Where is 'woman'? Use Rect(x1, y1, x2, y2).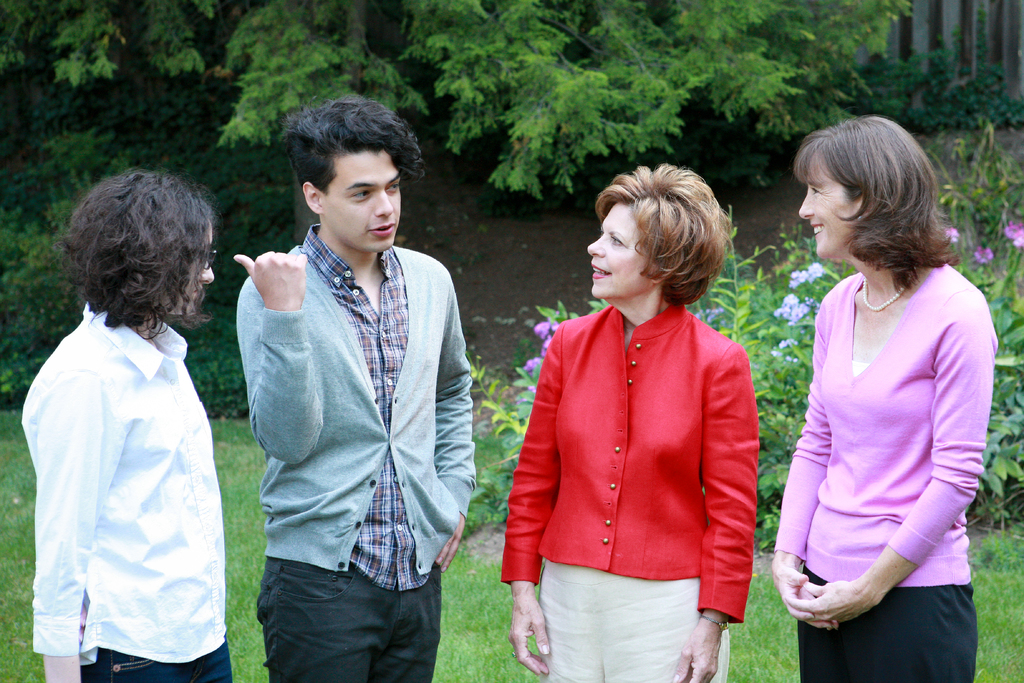
Rect(783, 106, 1012, 682).
